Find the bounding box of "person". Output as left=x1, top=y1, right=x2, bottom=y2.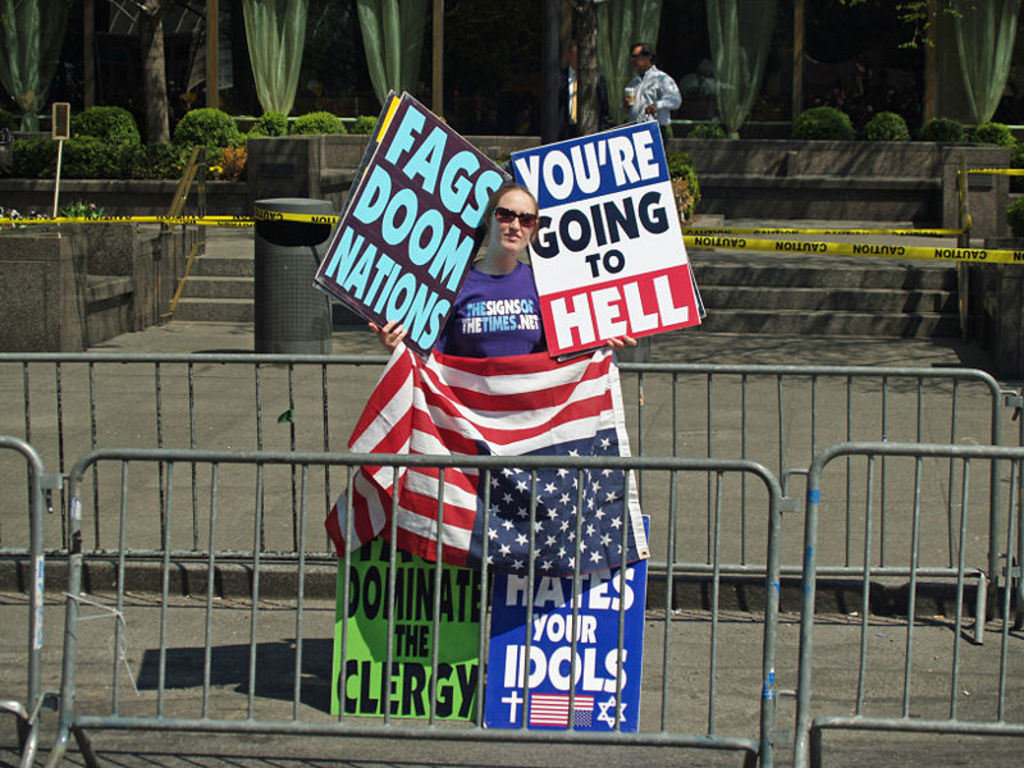
left=557, top=46, right=577, bottom=137.
